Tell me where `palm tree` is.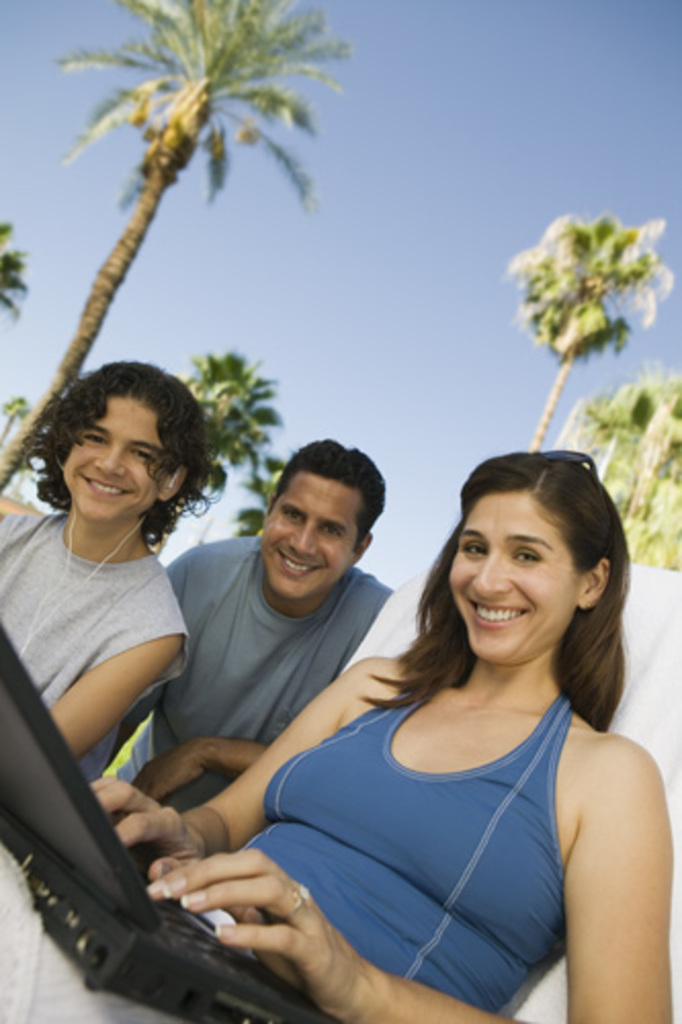
`palm tree` is at 170, 356, 297, 545.
